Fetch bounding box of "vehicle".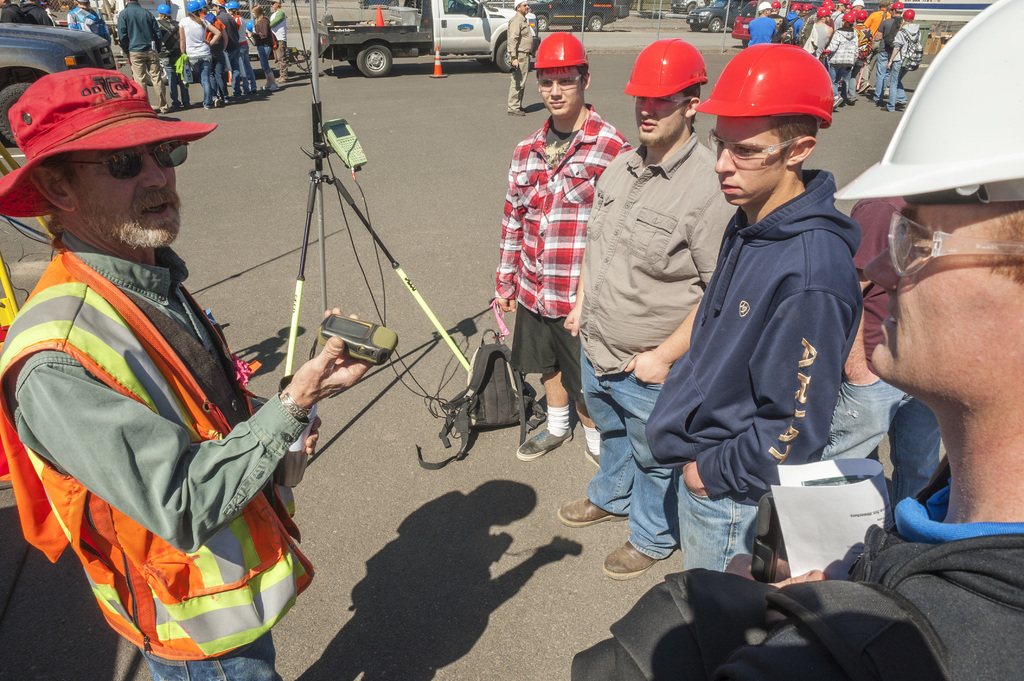
Bbox: [0,15,118,150].
